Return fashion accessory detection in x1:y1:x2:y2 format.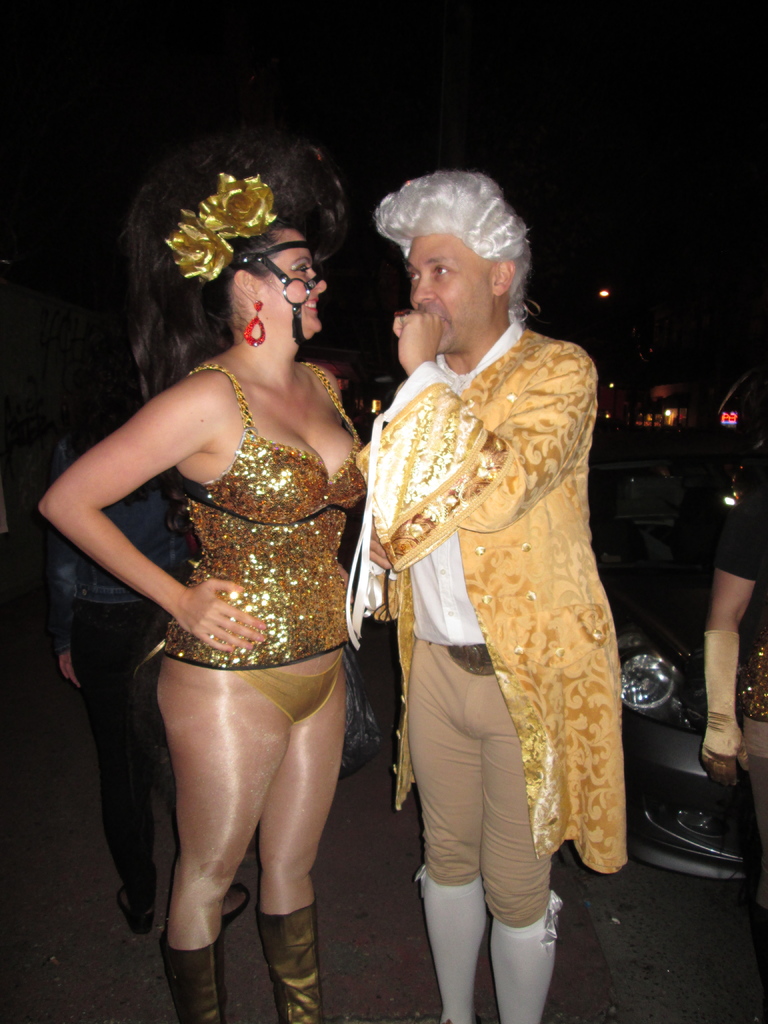
168:884:250:926.
